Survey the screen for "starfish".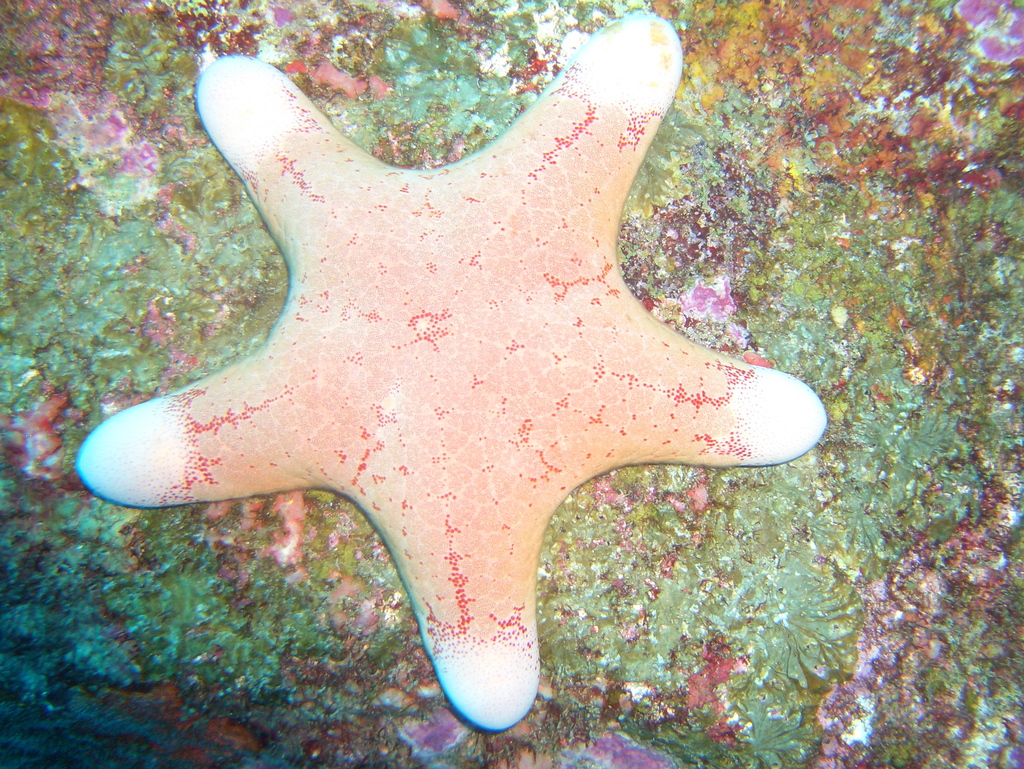
Survey found: [77,12,830,730].
